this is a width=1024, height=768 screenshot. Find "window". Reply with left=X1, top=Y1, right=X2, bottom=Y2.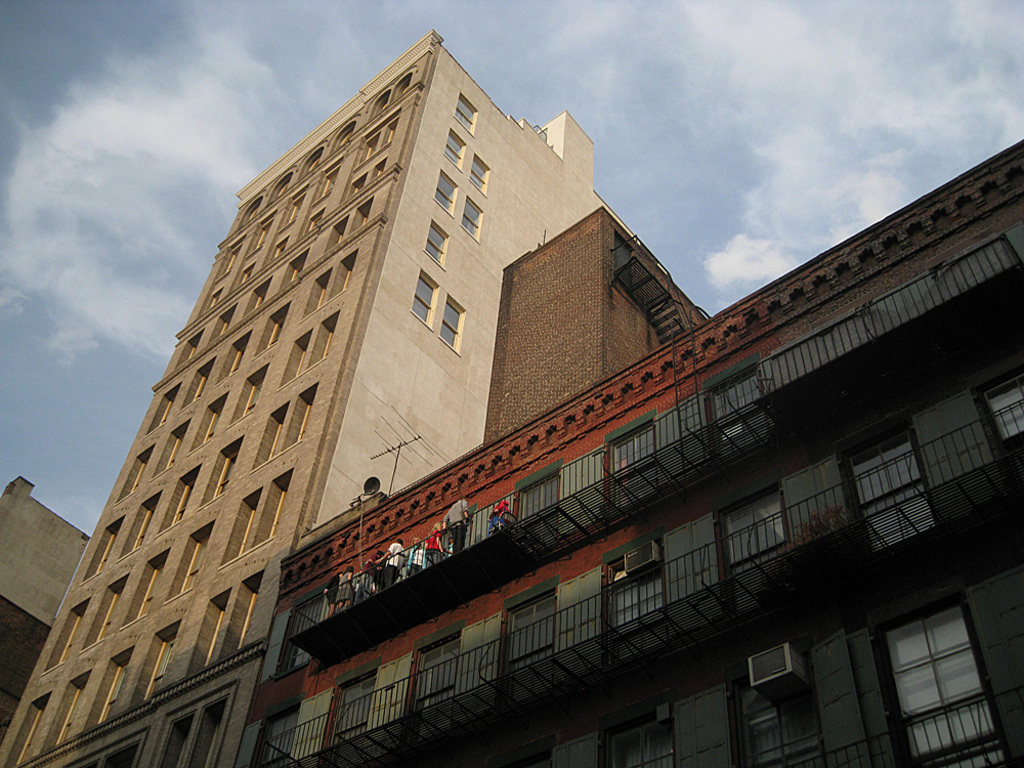
left=349, top=200, right=382, bottom=228.
